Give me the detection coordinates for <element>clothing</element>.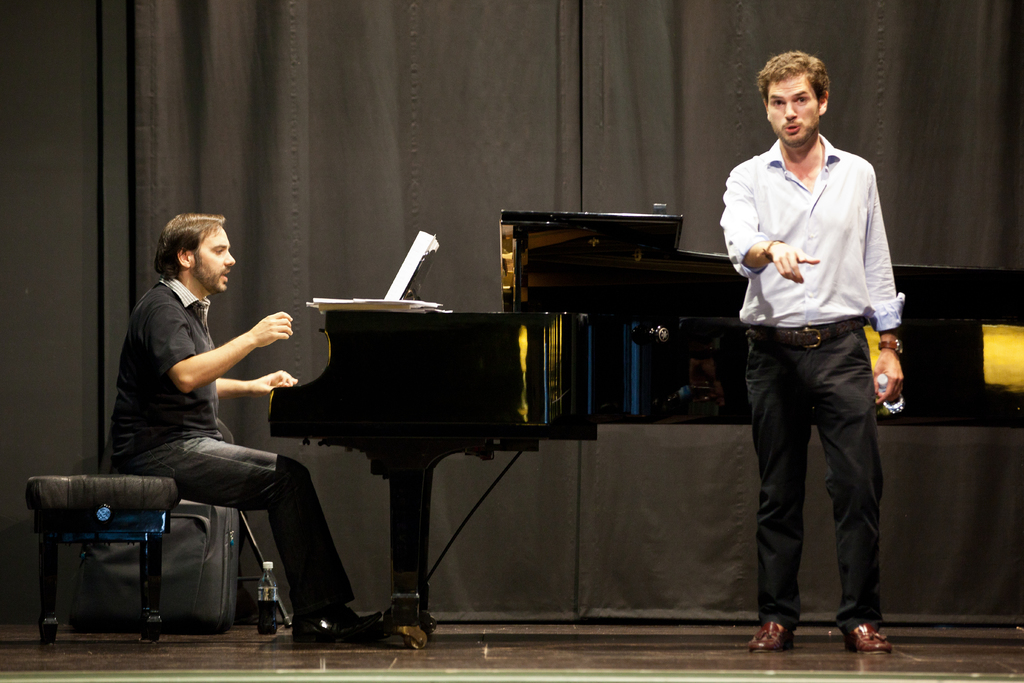
[x1=720, y1=134, x2=910, y2=634].
